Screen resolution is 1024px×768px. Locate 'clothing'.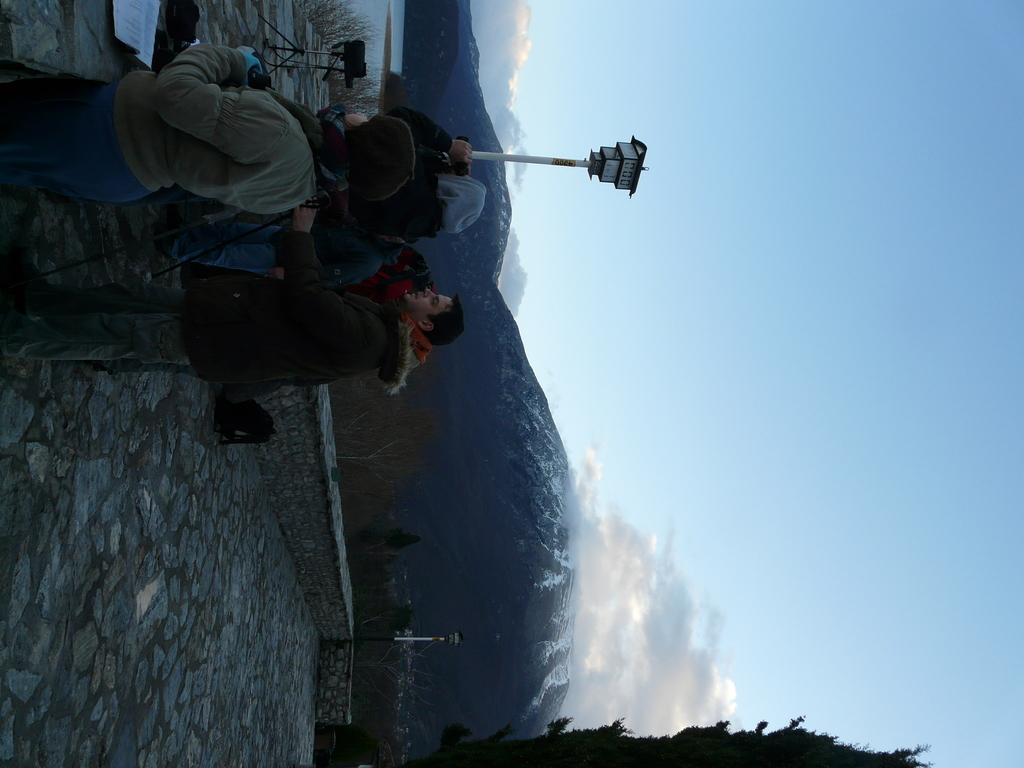
(left=309, top=109, right=485, bottom=237).
